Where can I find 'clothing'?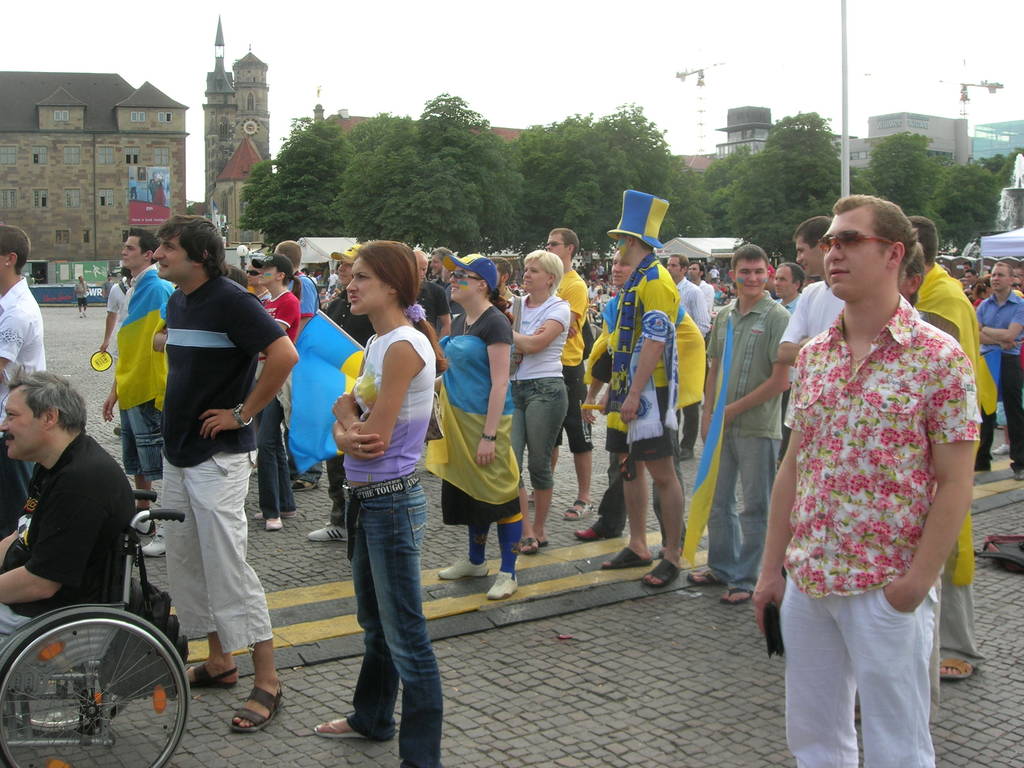
You can find it at bbox=(703, 294, 766, 577).
